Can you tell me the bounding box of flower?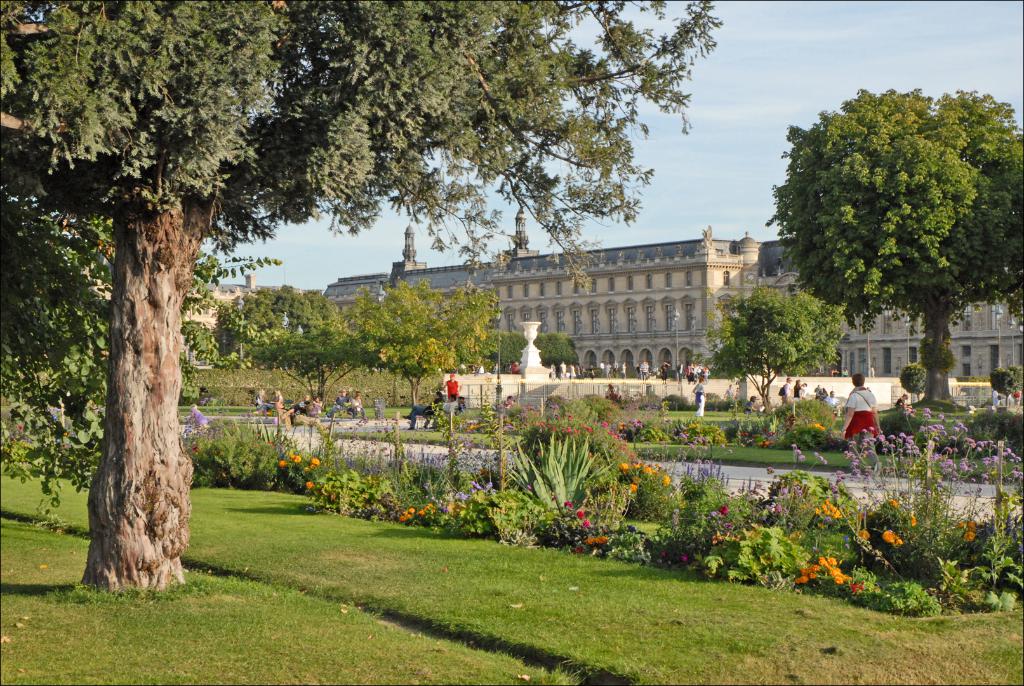
<region>965, 516, 976, 533</region>.
